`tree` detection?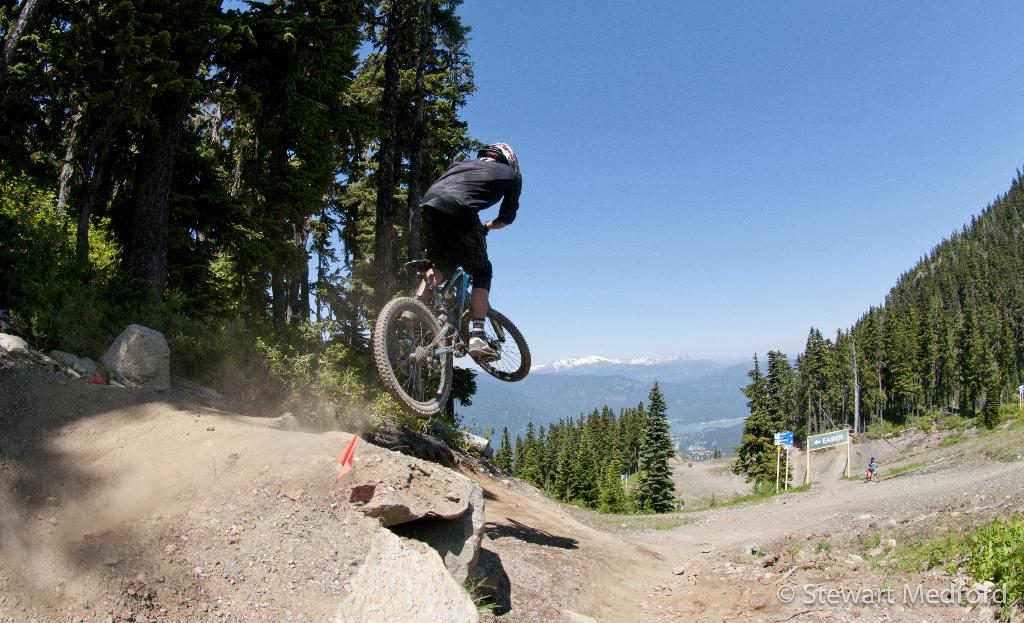
left=421, top=20, right=514, bottom=341
